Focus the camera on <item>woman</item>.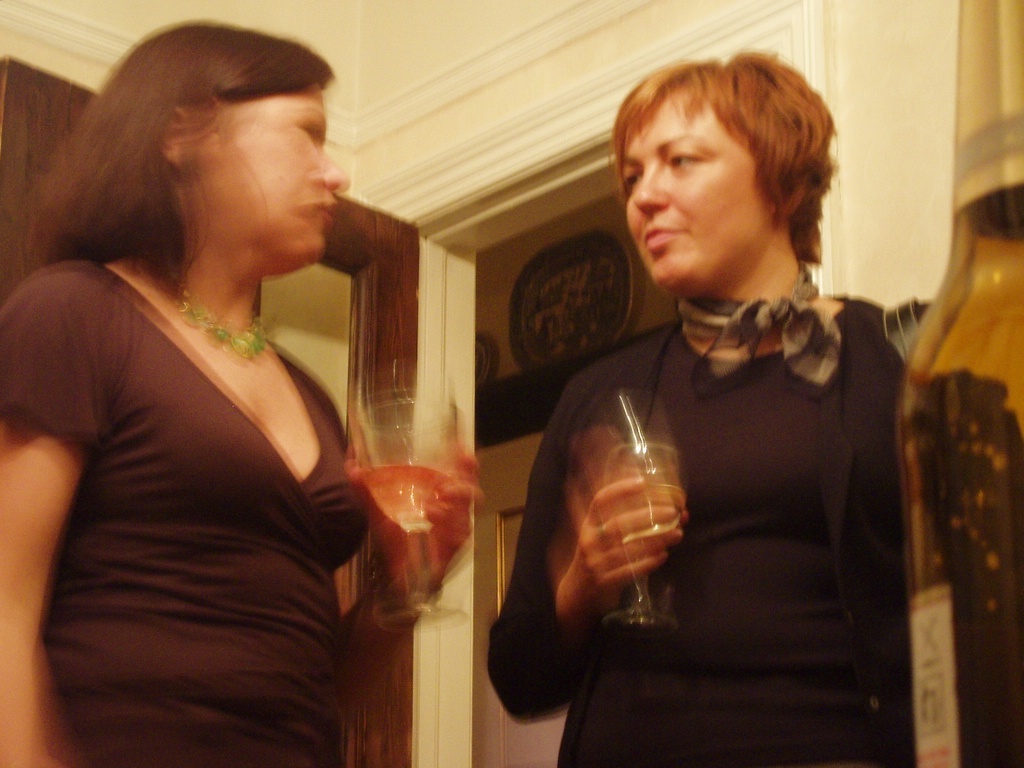
Focus region: select_region(19, 4, 432, 750).
